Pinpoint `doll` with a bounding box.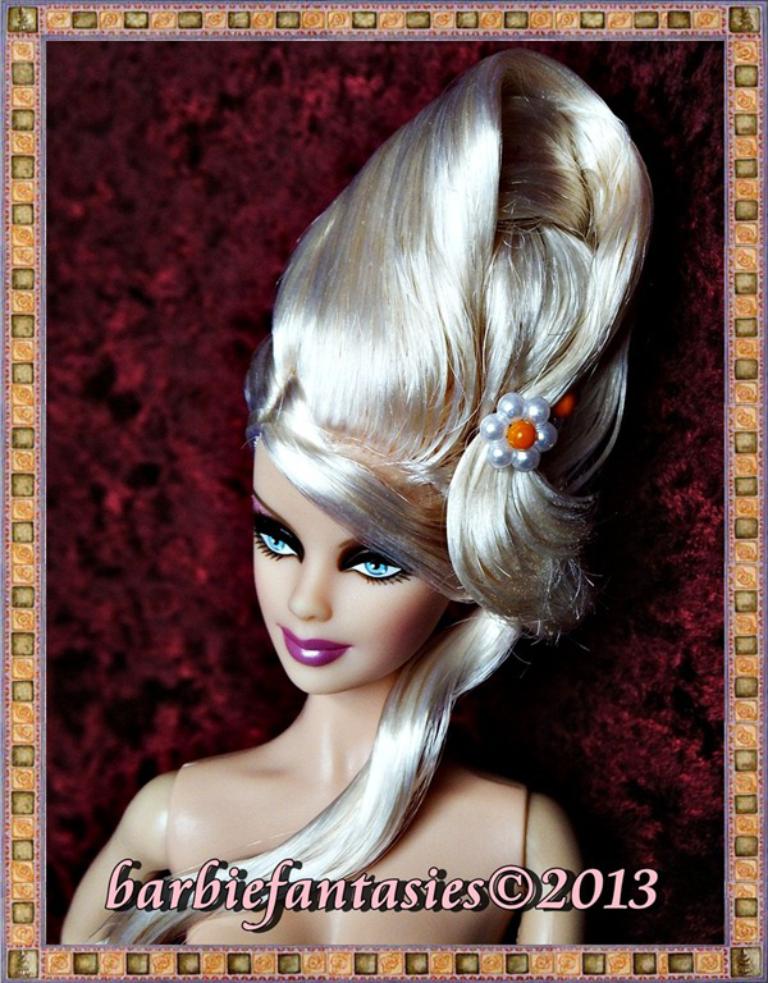
bbox=[93, 74, 668, 933].
